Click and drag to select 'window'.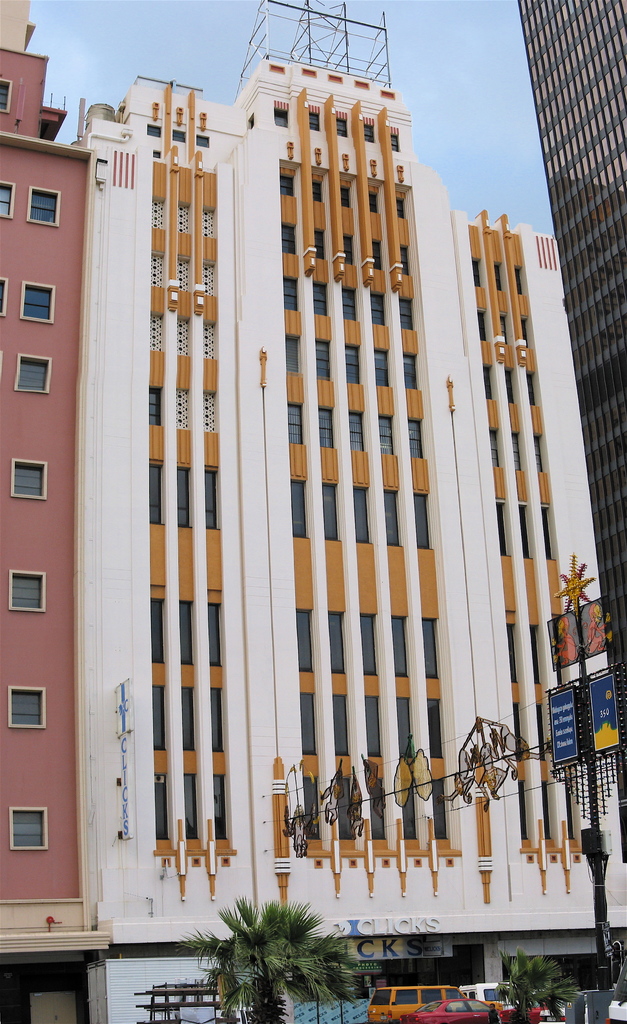
Selection: l=182, t=689, r=197, b=753.
